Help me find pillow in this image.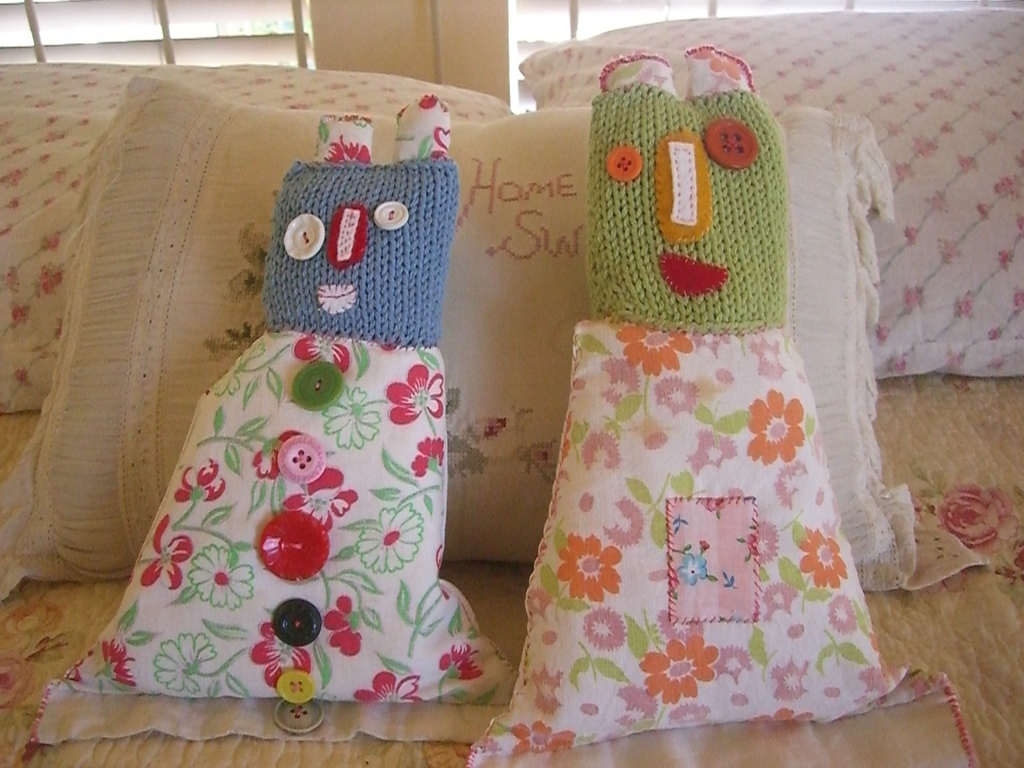
Found it: (0,73,983,599).
